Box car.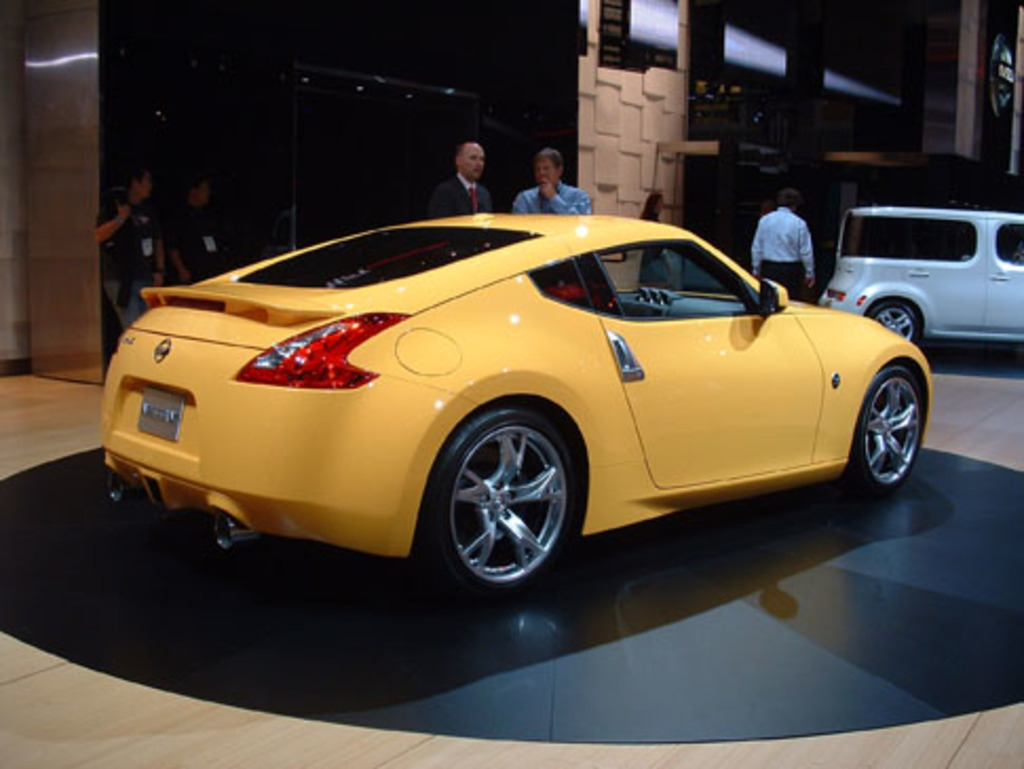
813/205/1022/346.
